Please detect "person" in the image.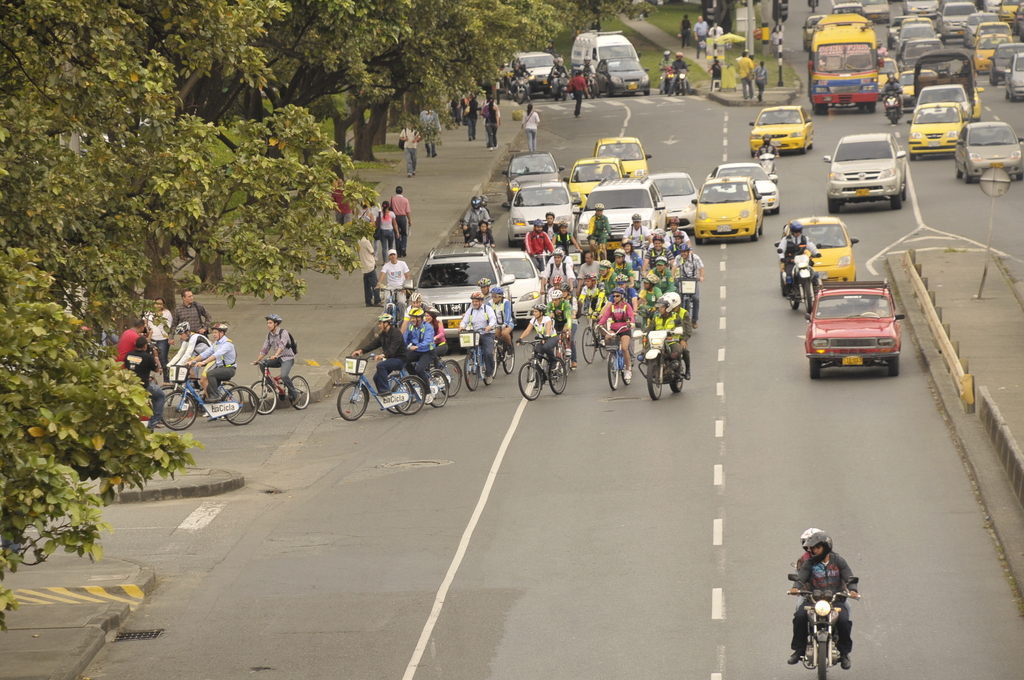
(x1=794, y1=526, x2=830, y2=592).
